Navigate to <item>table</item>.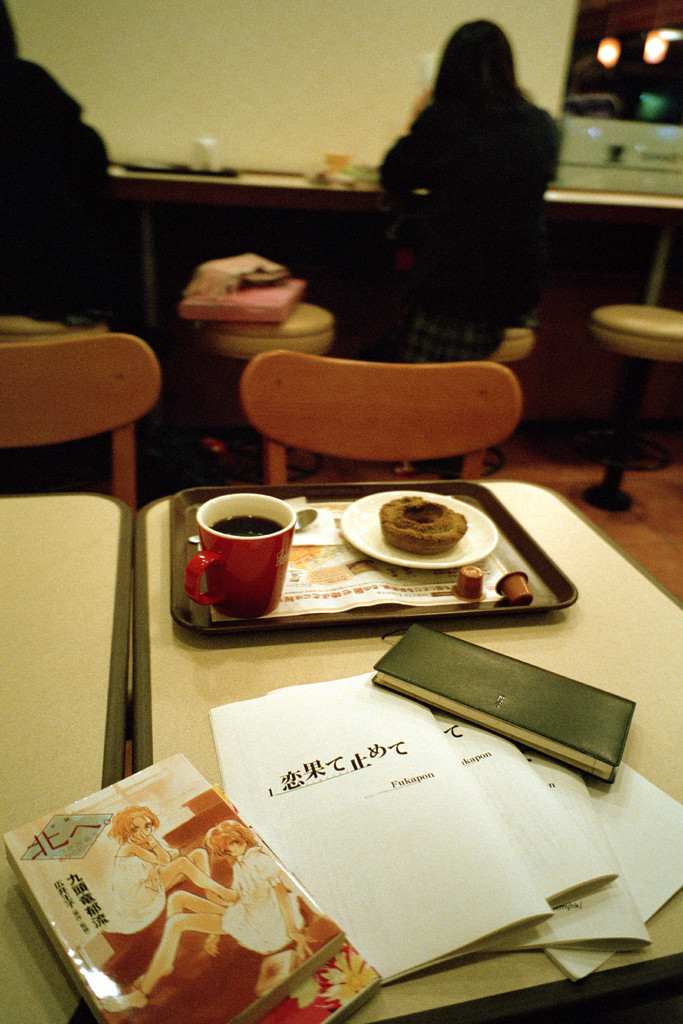
Navigation target: (left=128, top=484, right=682, bottom=1023).
